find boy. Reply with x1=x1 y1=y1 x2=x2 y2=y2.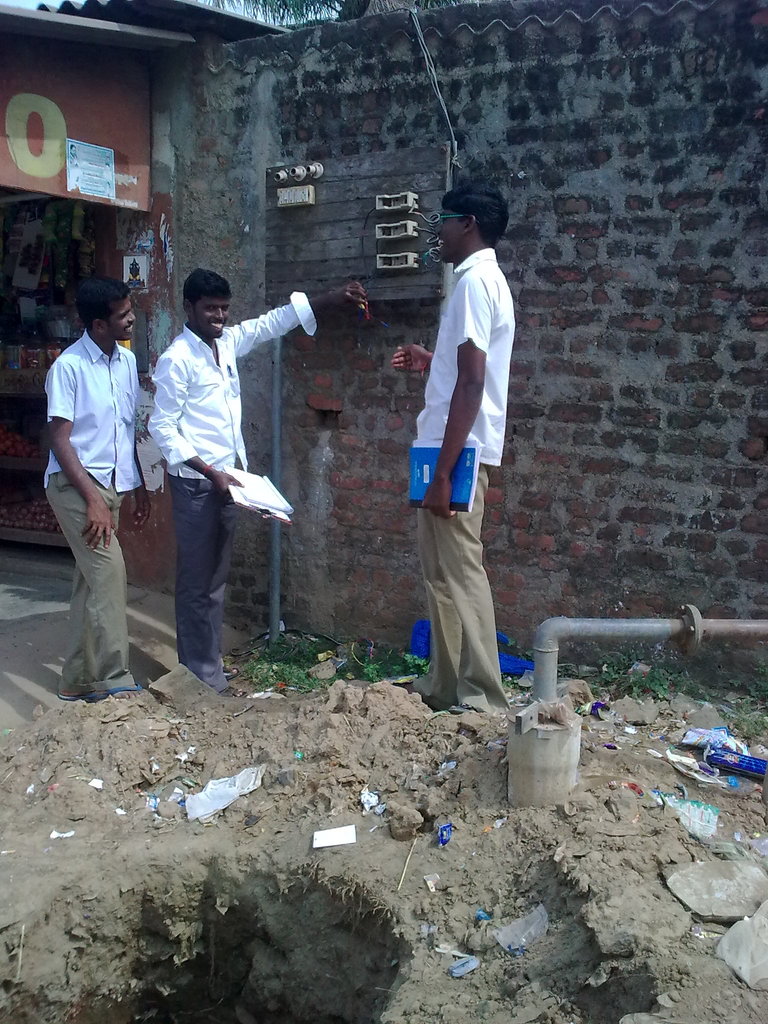
x1=387 y1=184 x2=513 y2=713.
